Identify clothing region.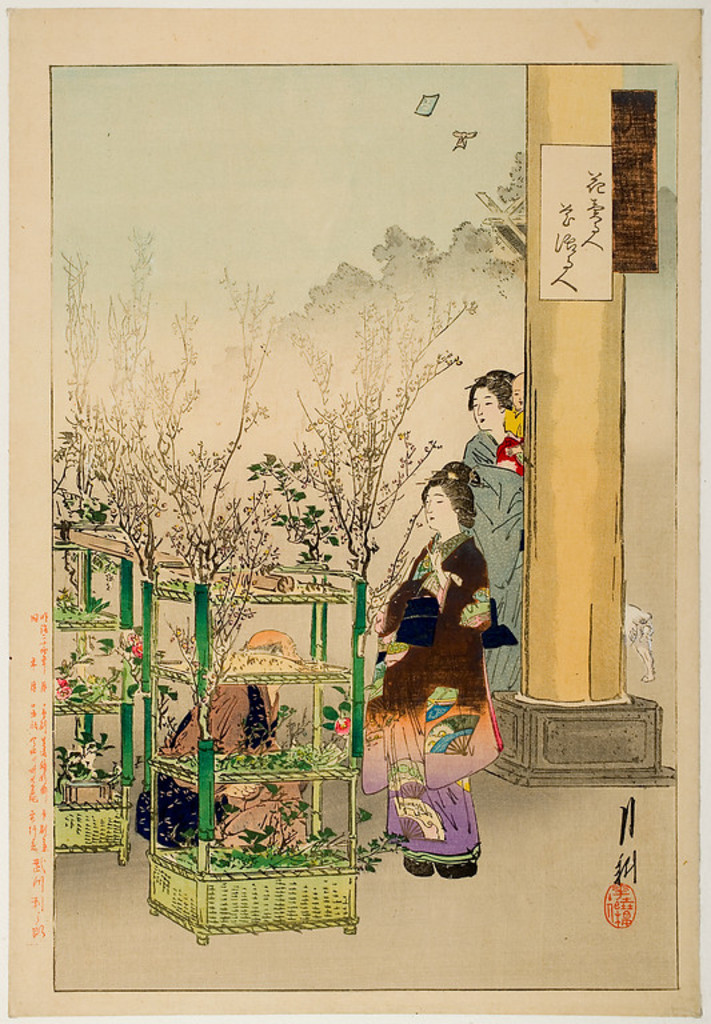
Region: 135,680,312,851.
